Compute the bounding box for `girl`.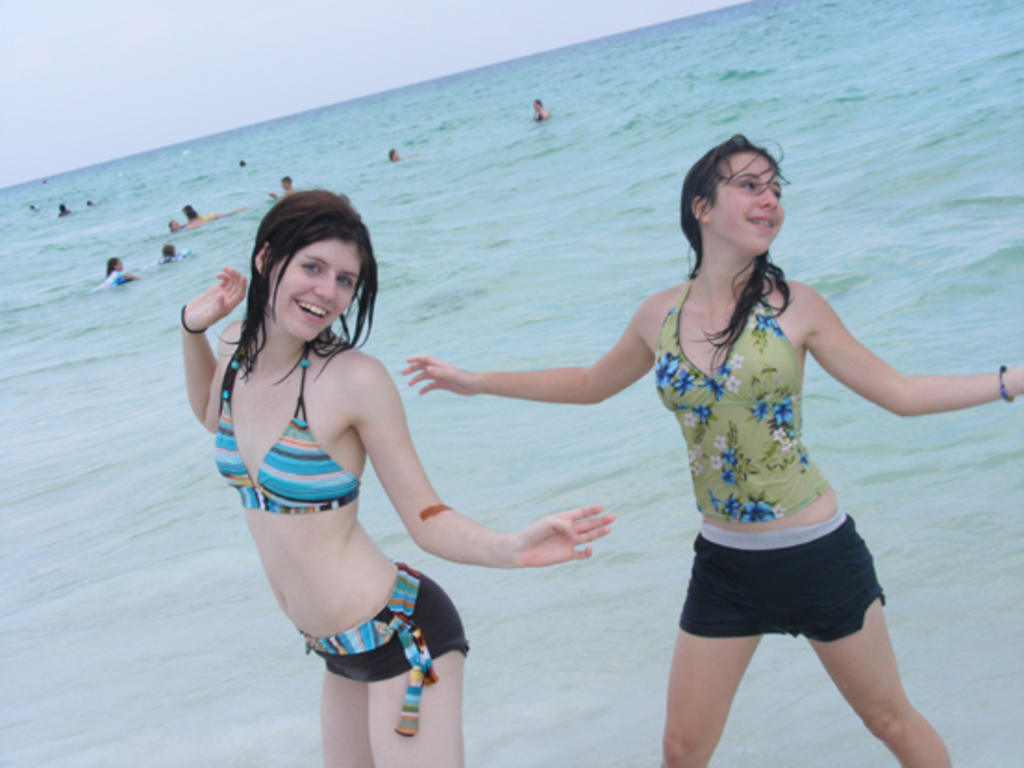
172 187 615 766.
